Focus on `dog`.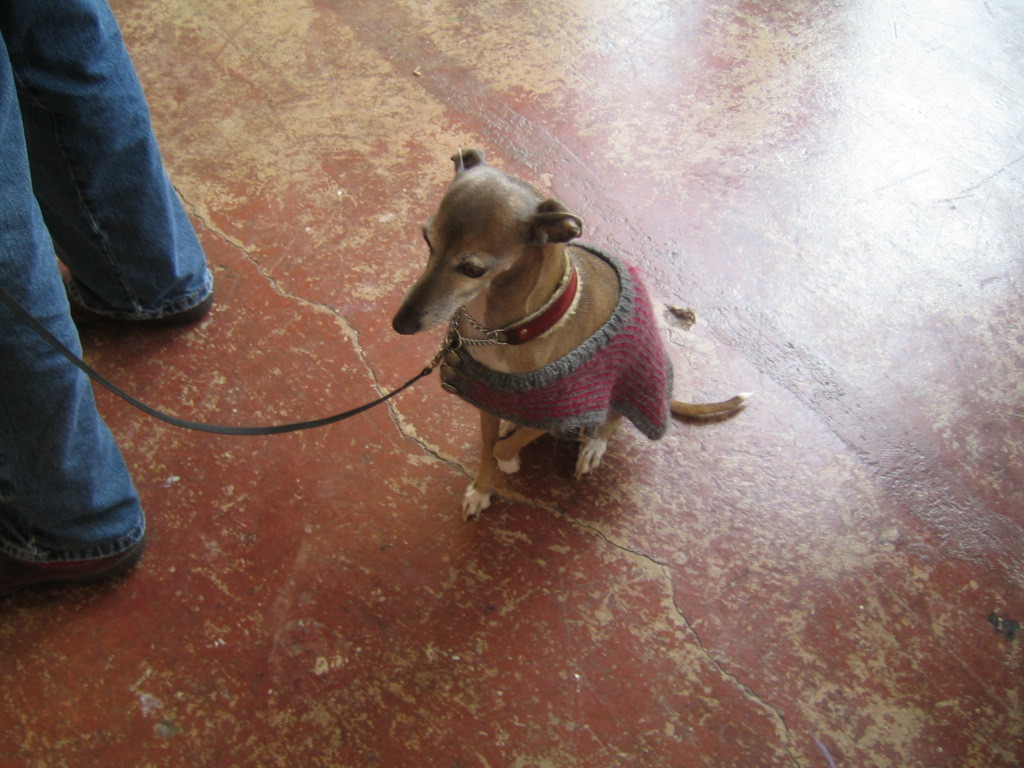
Focused at detection(389, 146, 751, 524).
